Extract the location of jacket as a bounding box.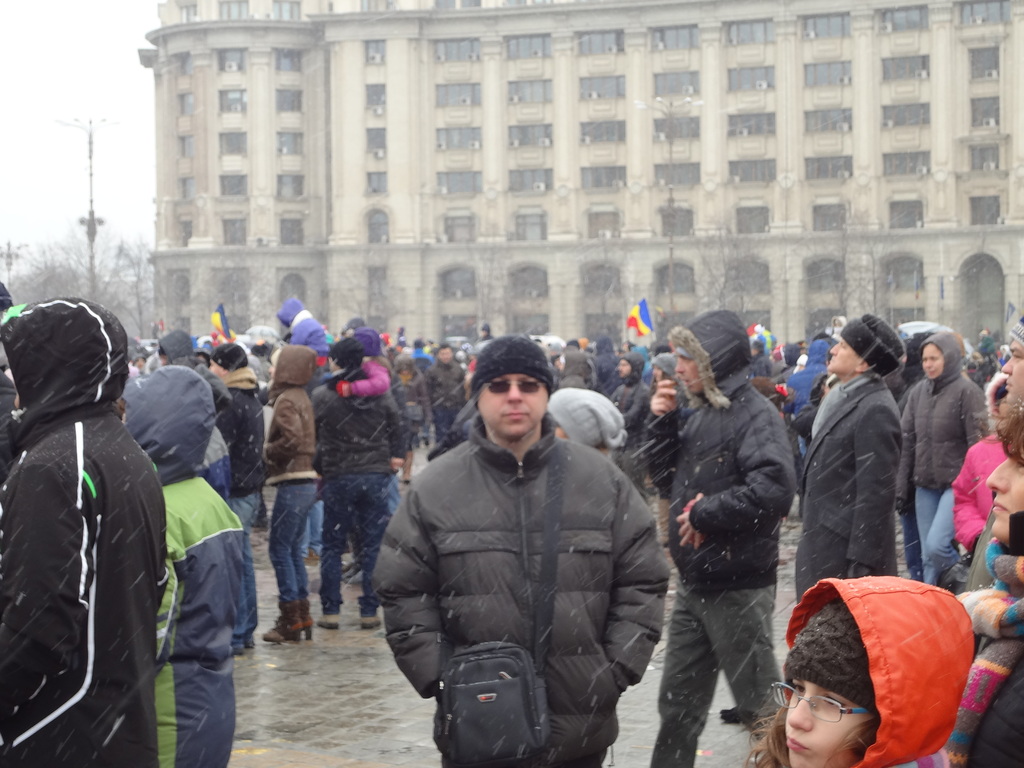
372/415/678/764.
